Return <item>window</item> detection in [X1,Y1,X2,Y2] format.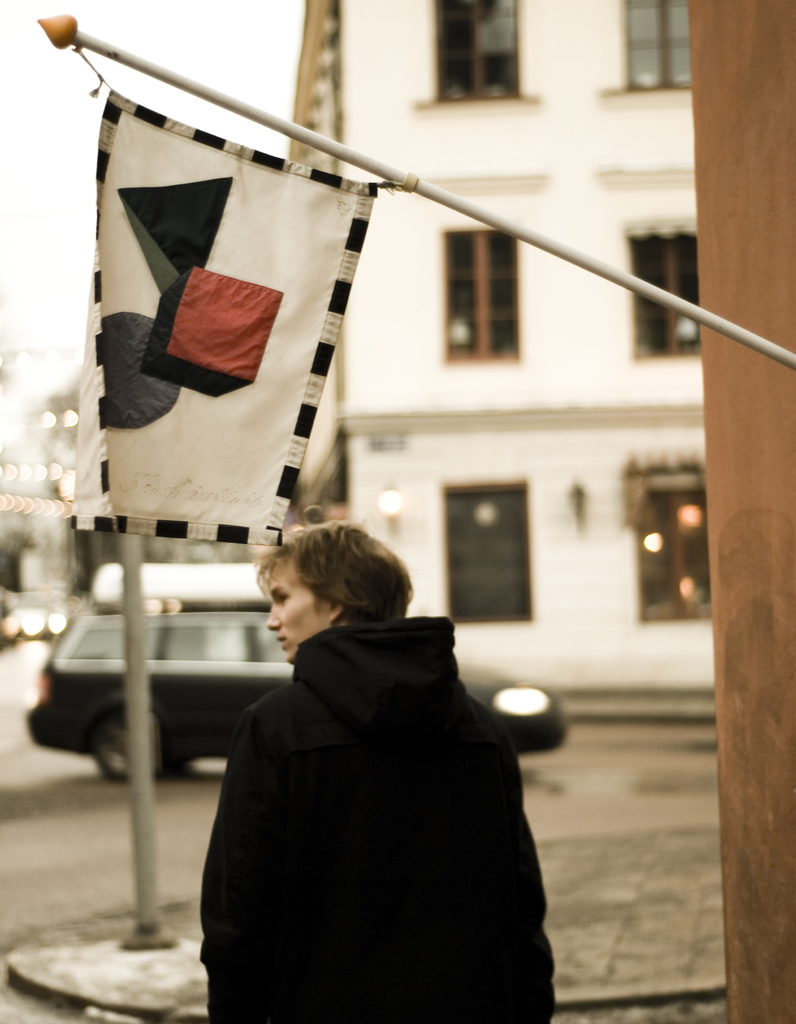
[436,0,518,102].
